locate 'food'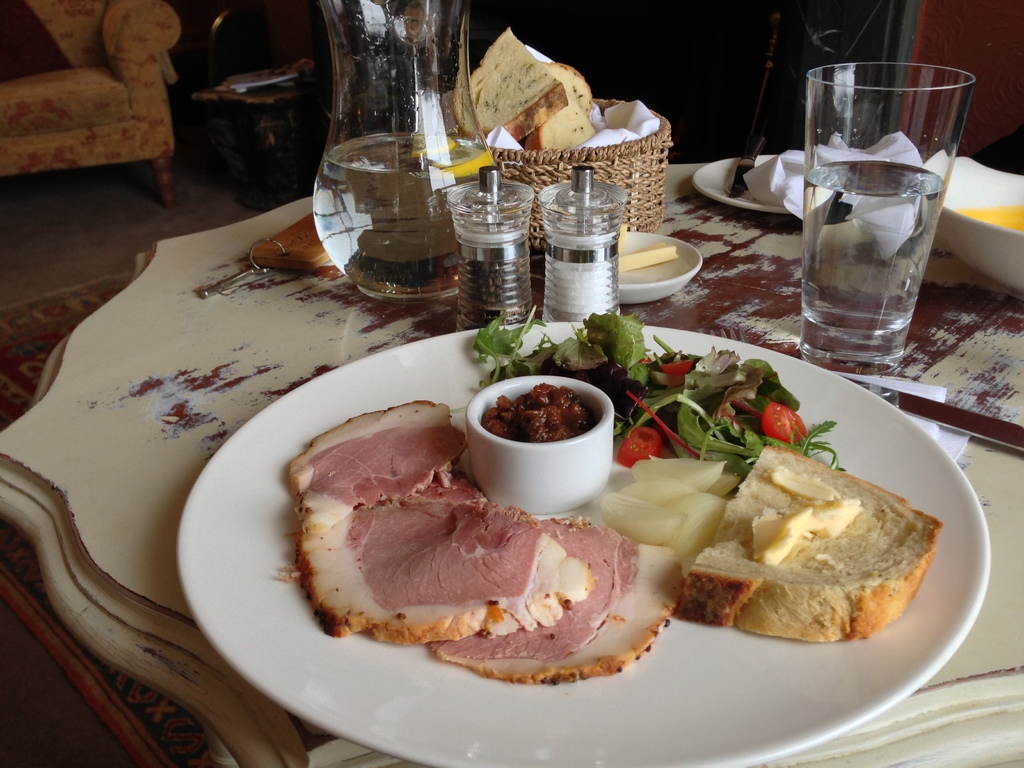
x1=617 y1=221 x2=627 y2=253
